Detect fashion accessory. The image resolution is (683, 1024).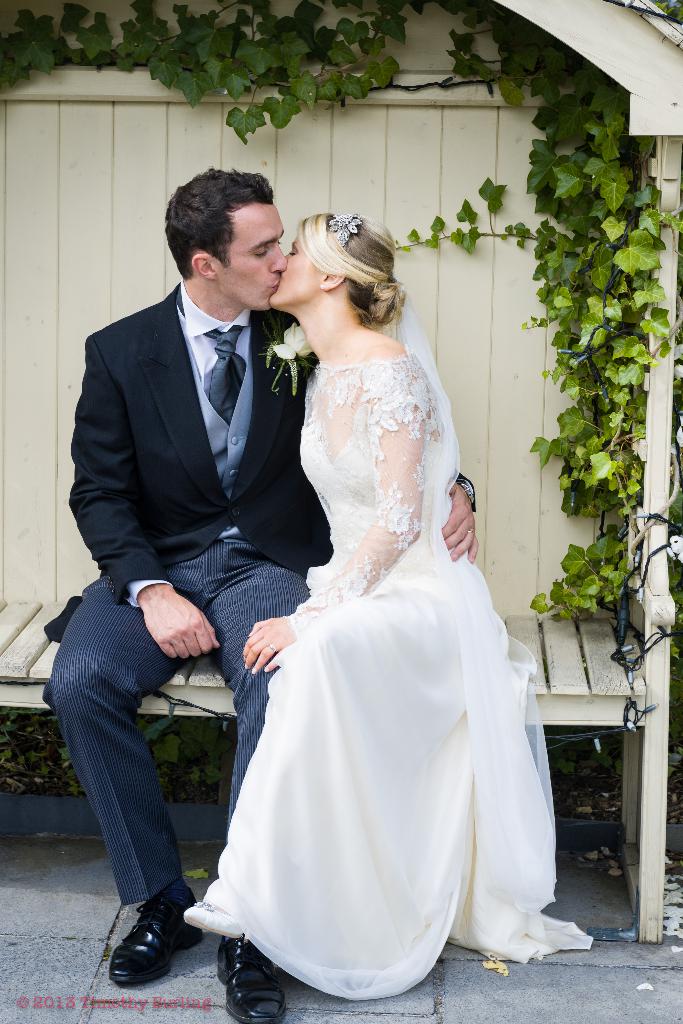
bbox=[337, 216, 360, 244].
